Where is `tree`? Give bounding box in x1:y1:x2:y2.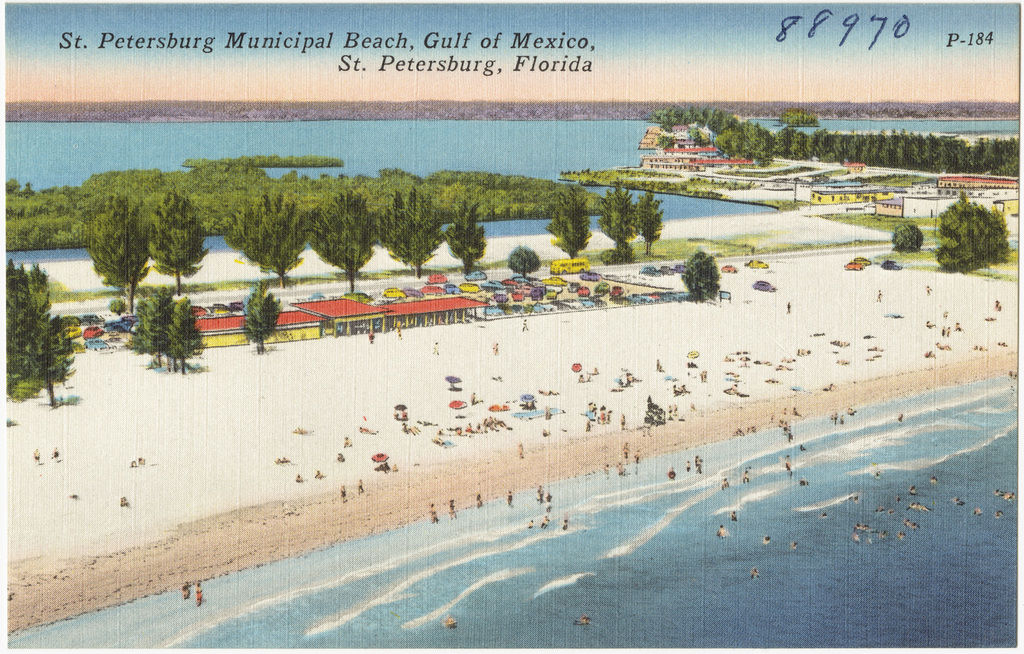
127:292:181:370.
